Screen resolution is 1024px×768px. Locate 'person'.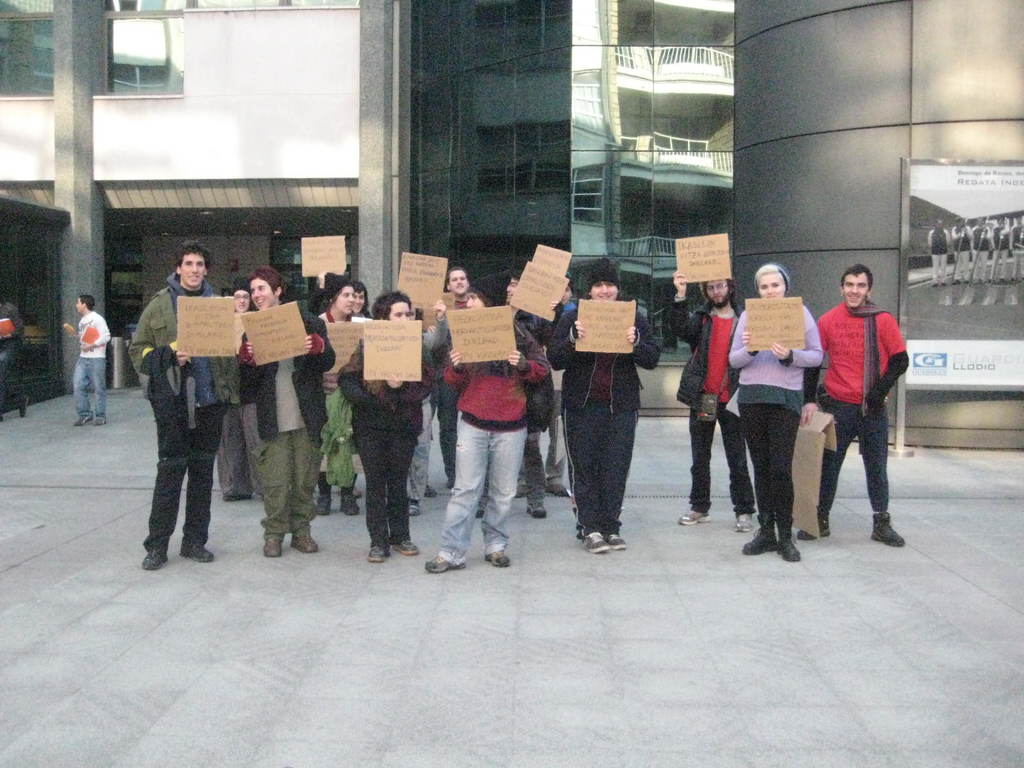
{"x1": 63, "y1": 292, "x2": 109, "y2": 426}.
